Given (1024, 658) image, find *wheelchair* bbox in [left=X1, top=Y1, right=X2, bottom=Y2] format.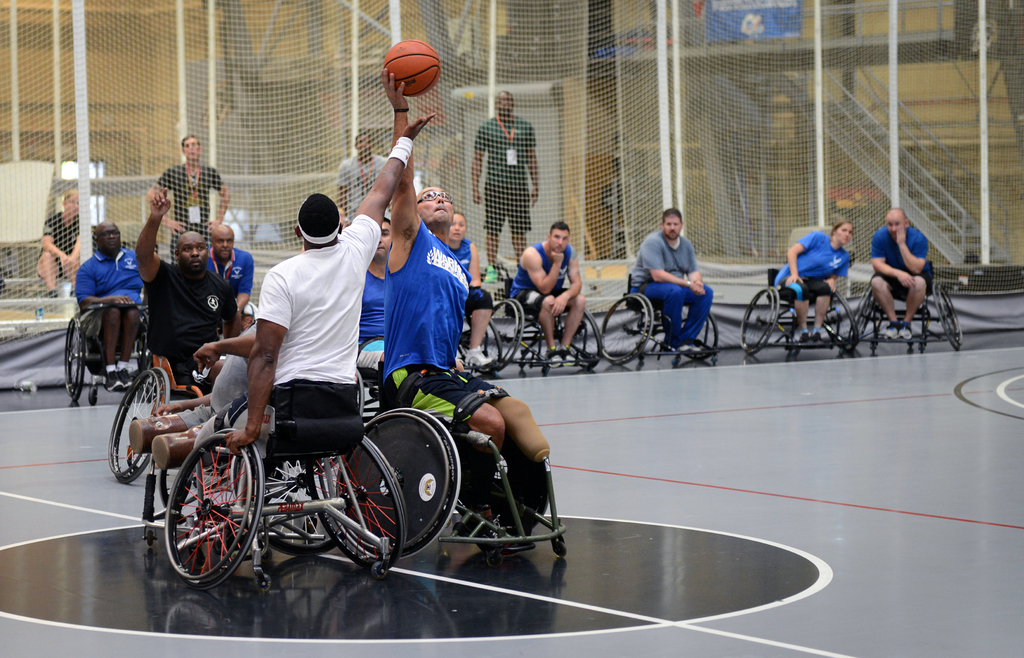
[left=335, top=361, right=570, bottom=563].
